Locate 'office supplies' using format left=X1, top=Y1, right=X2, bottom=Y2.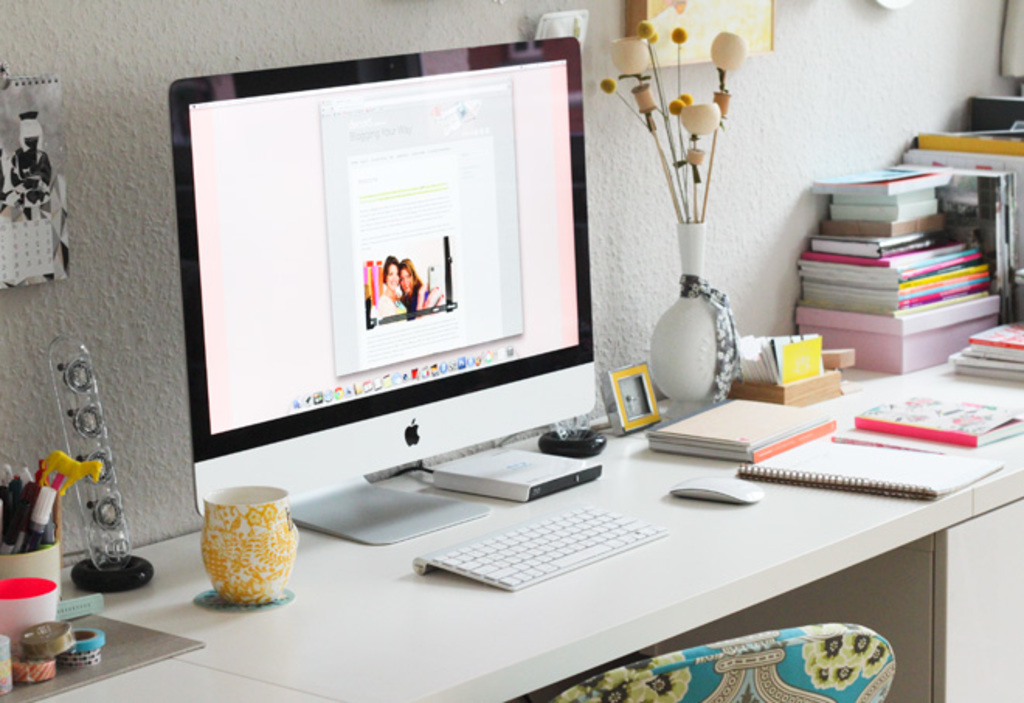
left=555, top=610, right=897, bottom=701.
